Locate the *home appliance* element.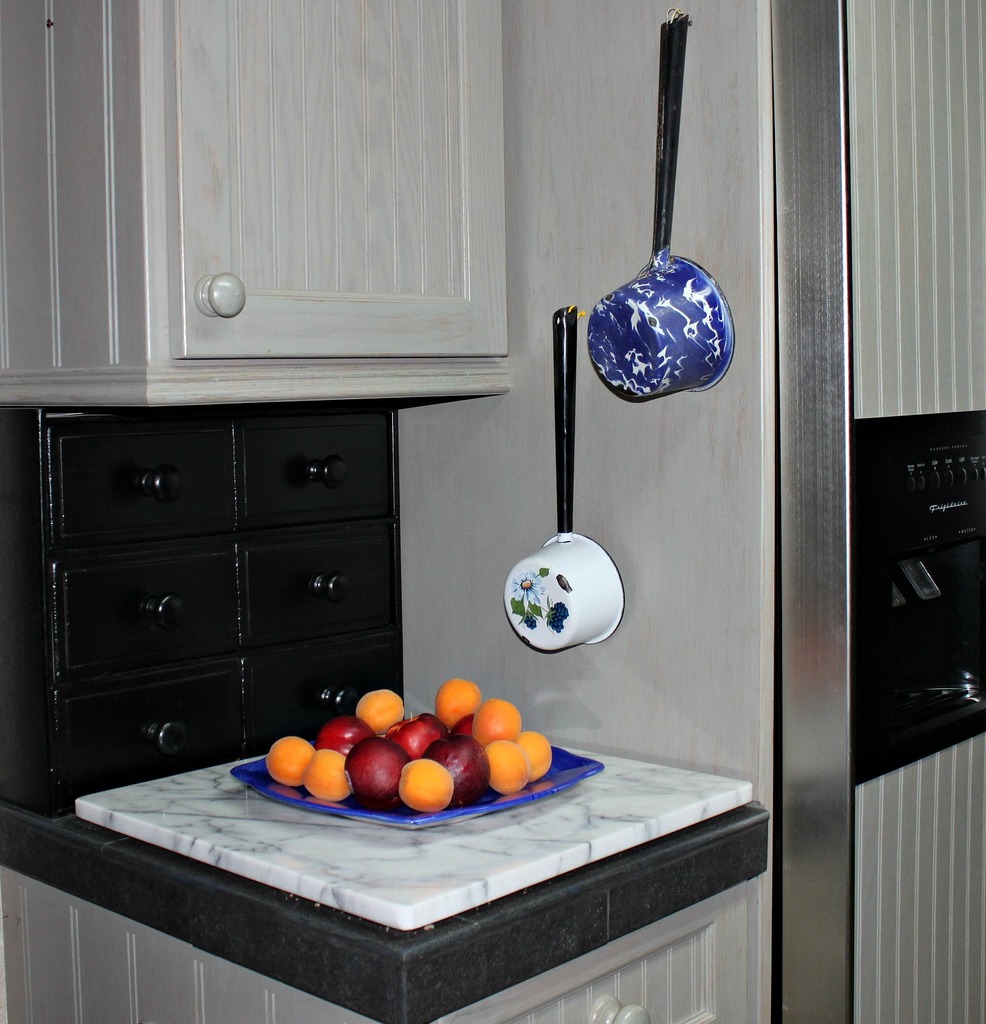
Element bbox: 853,409,985,789.
